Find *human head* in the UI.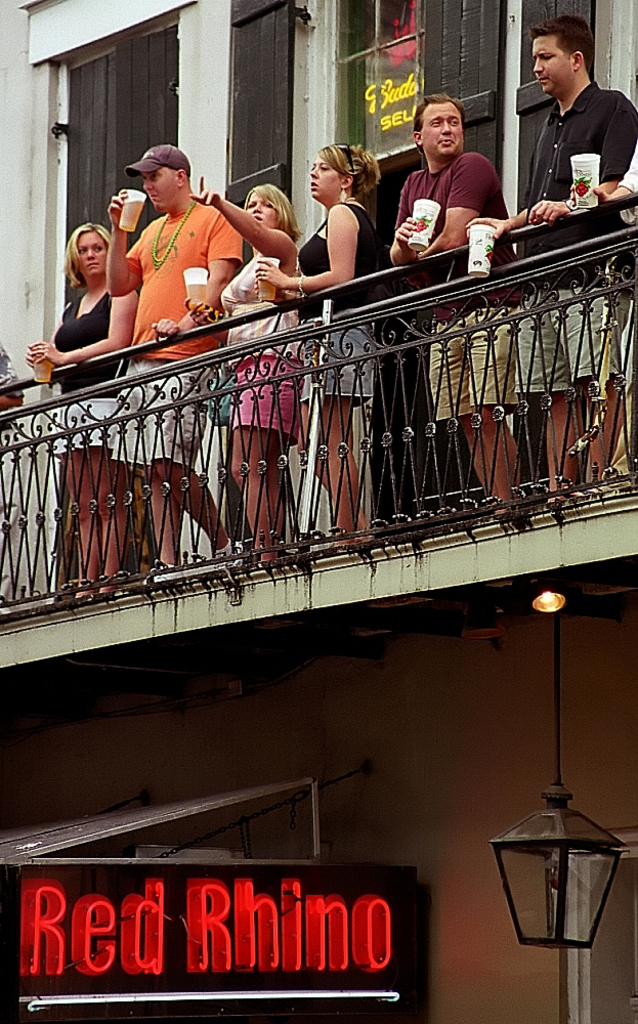
UI element at x1=414 y1=94 x2=462 y2=167.
